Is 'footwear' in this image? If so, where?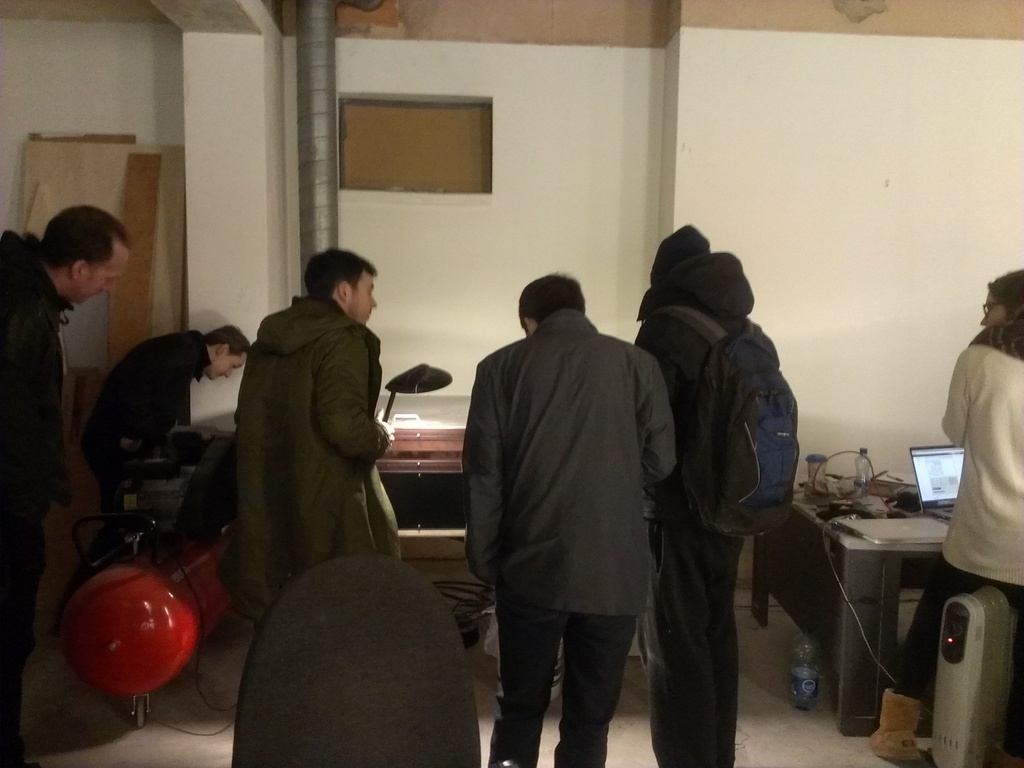
Yes, at x1=868, y1=683, x2=928, y2=767.
